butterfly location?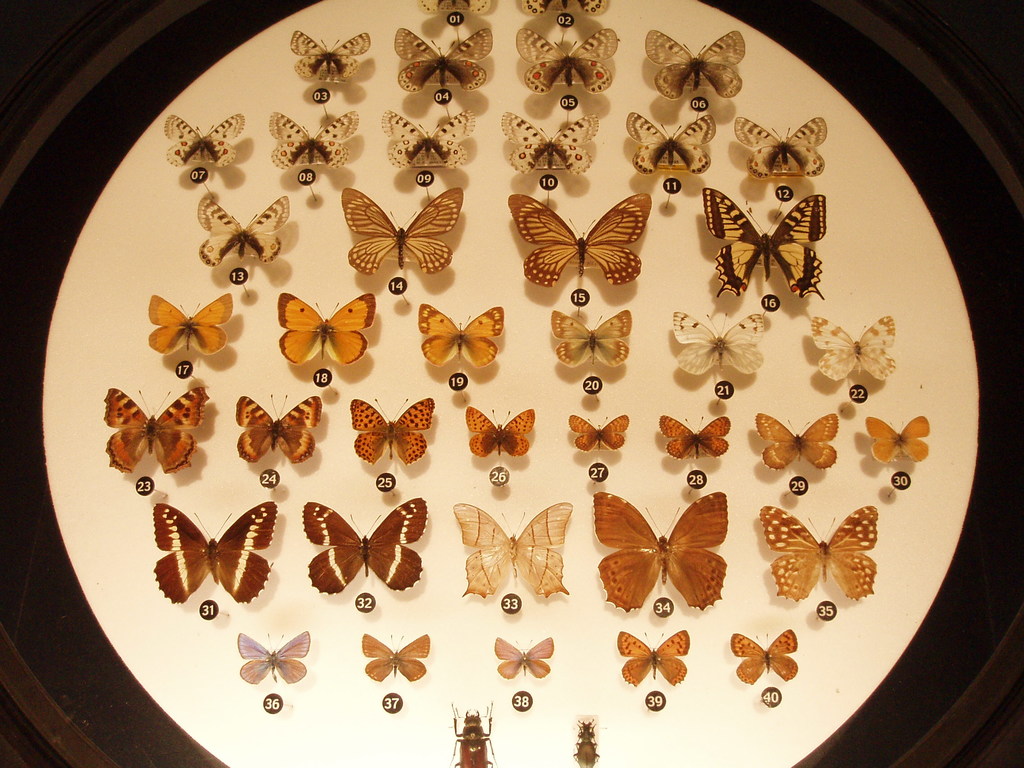
<box>162,115,247,164</box>
